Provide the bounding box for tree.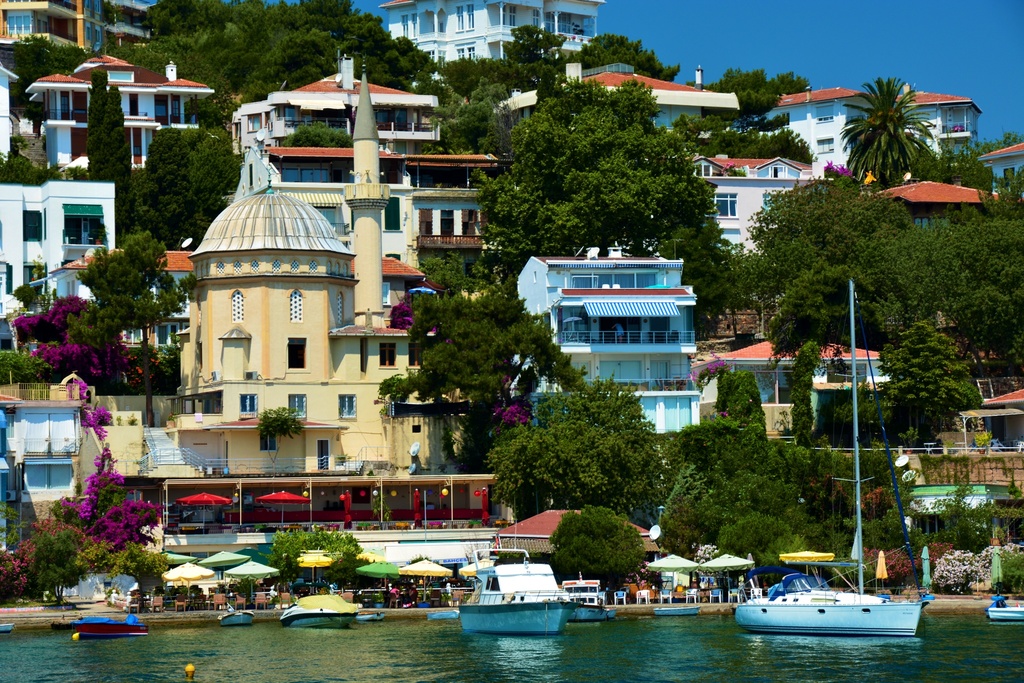
814/520/861/557.
